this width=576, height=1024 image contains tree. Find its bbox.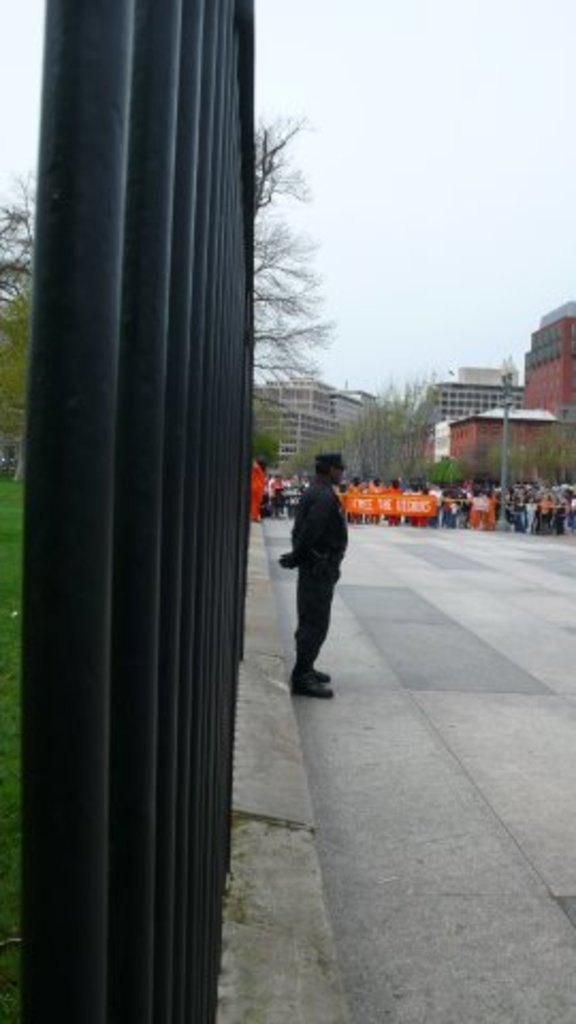
bbox=(476, 418, 533, 495).
